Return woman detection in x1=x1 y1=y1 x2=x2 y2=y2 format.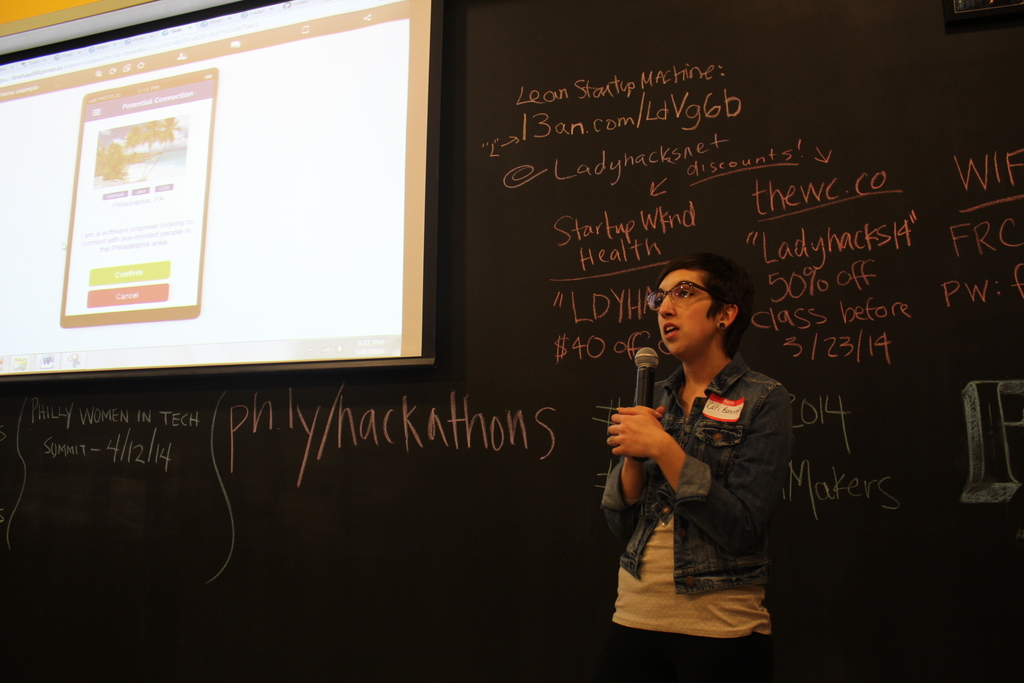
x1=604 y1=231 x2=798 y2=663.
